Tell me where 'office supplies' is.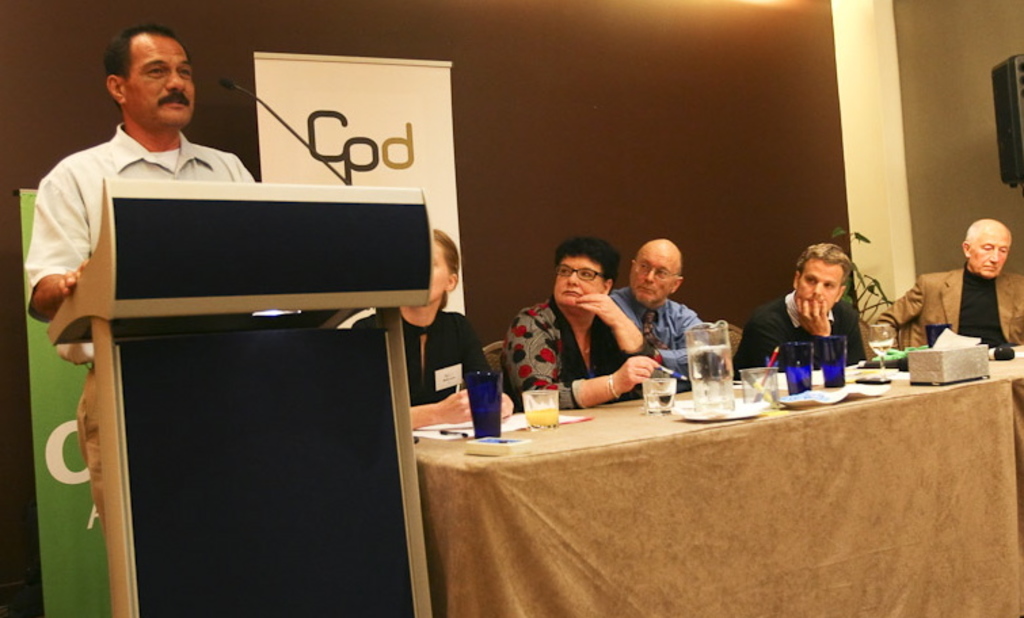
'office supplies' is at [780,332,806,404].
